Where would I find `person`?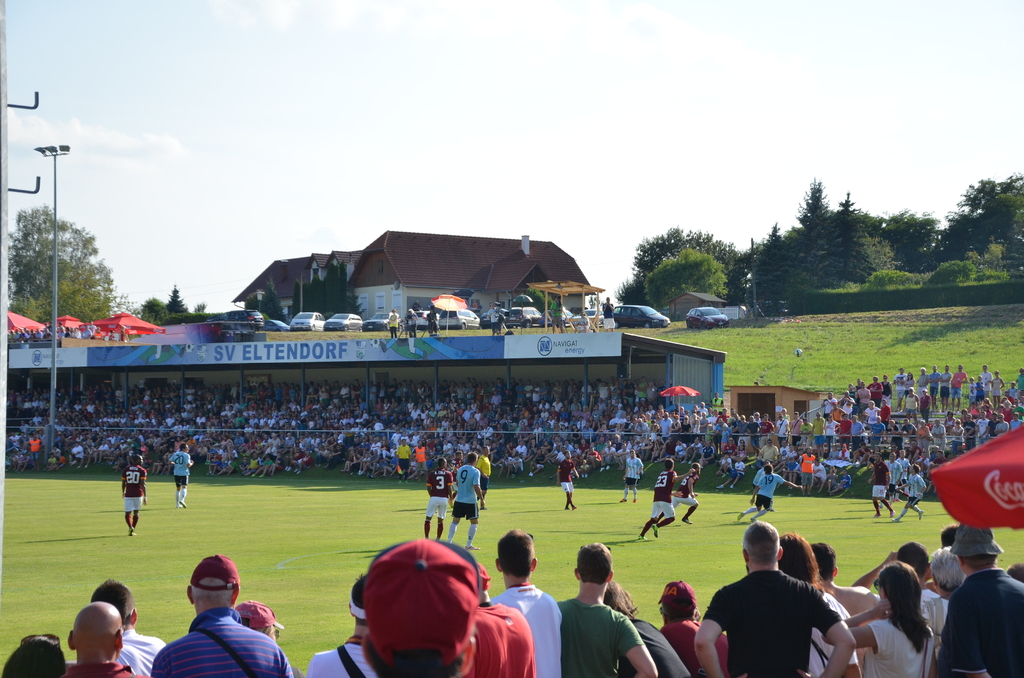
At pyautogui.locateOnScreen(556, 456, 581, 510).
